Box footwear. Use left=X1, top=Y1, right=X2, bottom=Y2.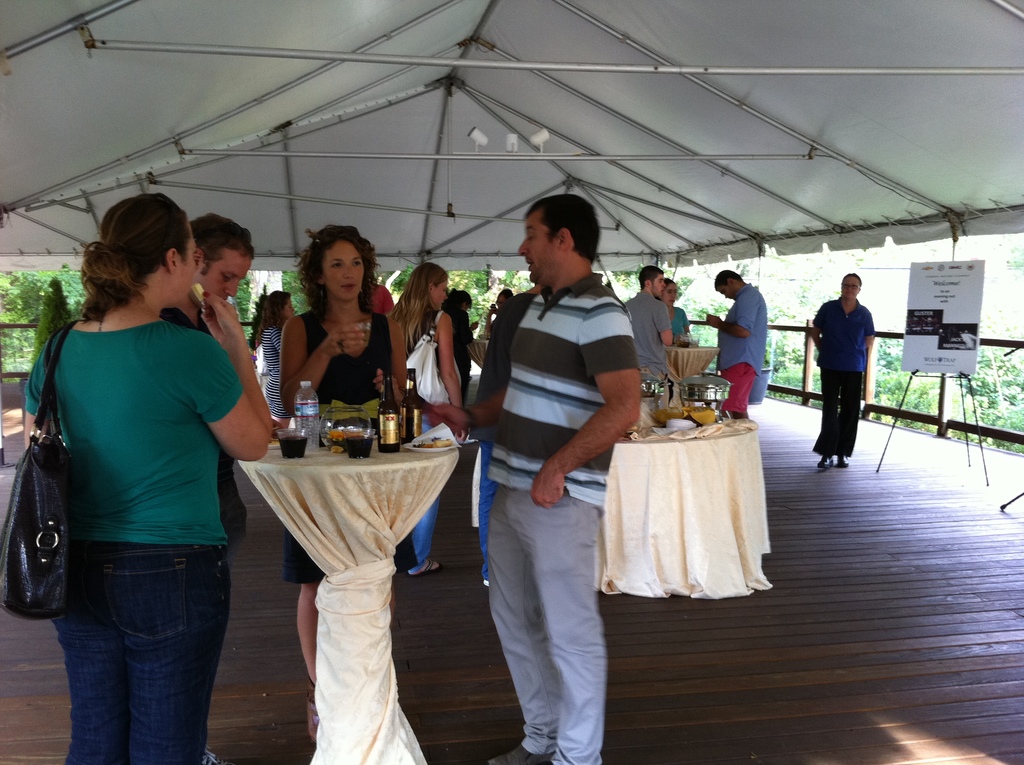
left=409, top=553, right=447, bottom=573.
